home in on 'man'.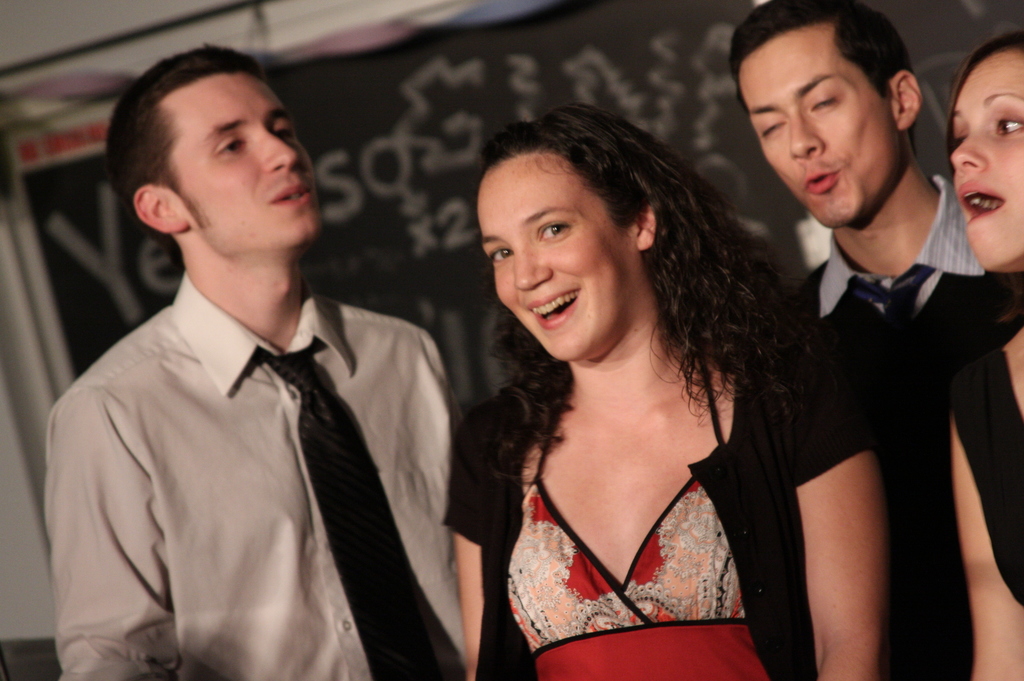
Homed in at bbox(737, 31, 1016, 653).
